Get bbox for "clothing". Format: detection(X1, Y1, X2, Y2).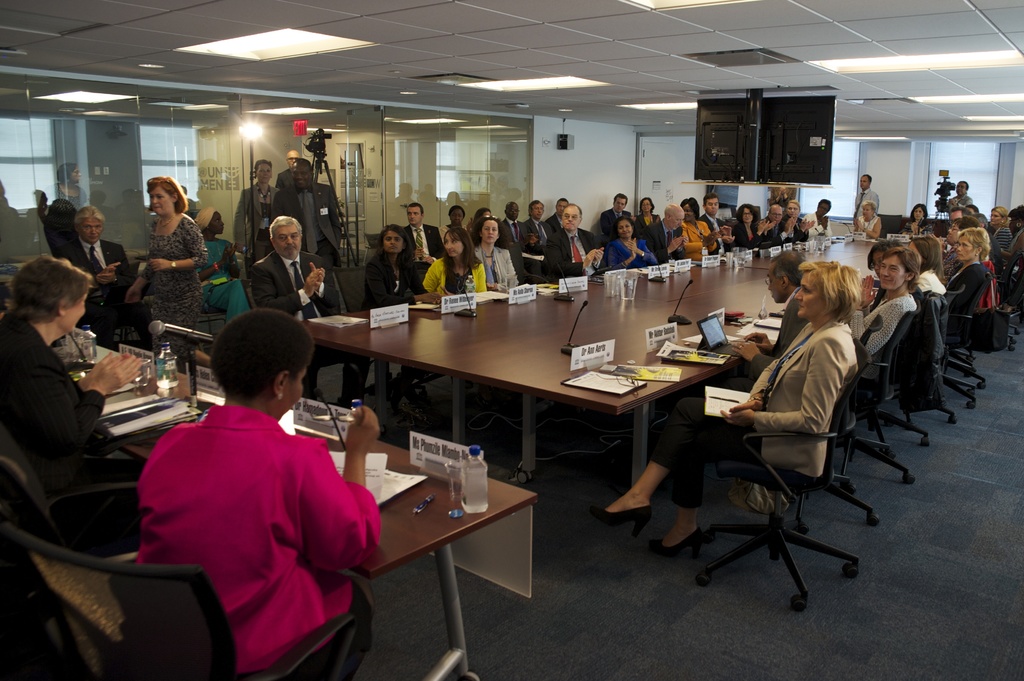
detection(939, 246, 960, 281).
